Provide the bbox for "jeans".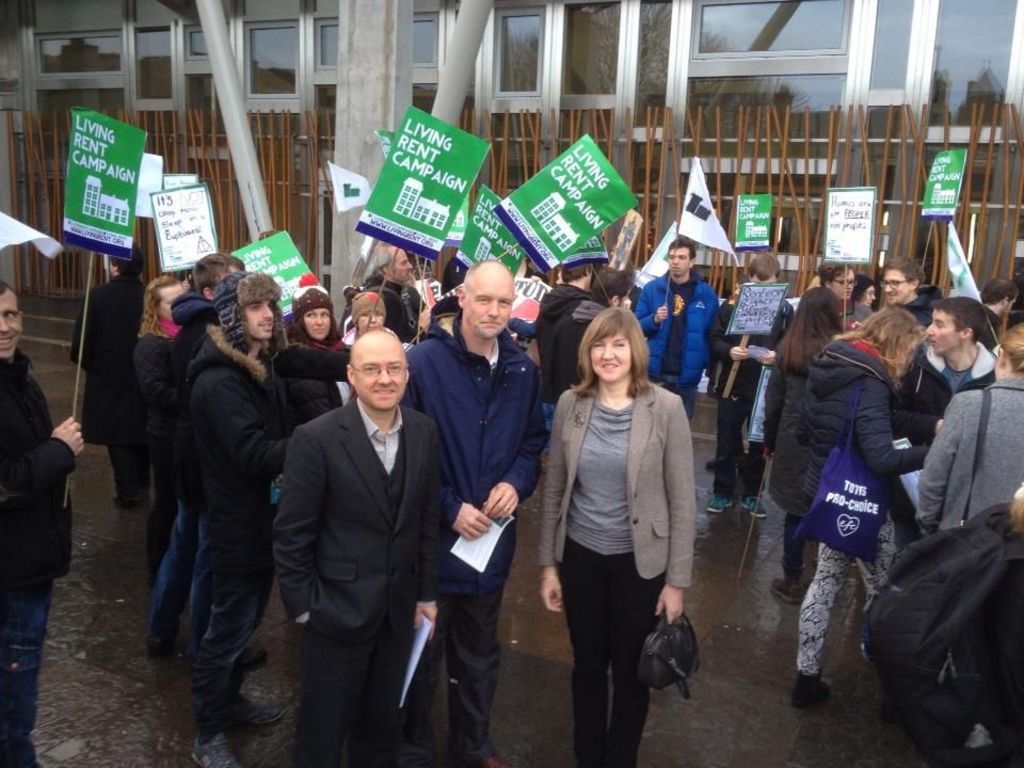
crop(716, 387, 769, 516).
